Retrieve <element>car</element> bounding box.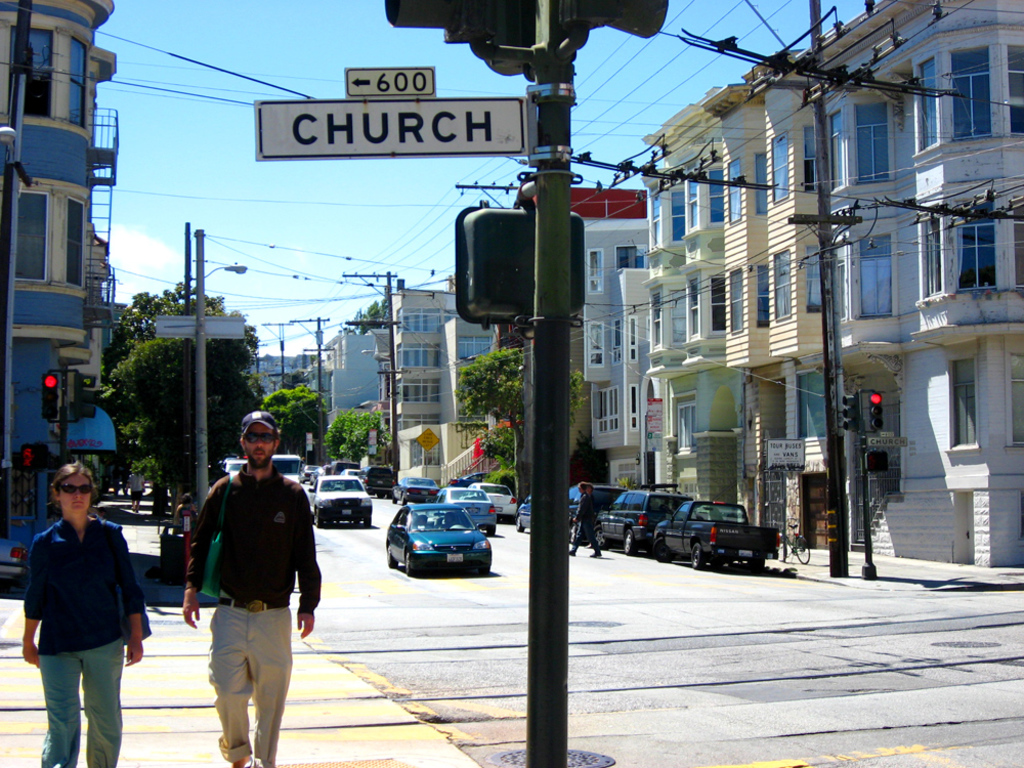
Bounding box: detection(224, 454, 249, 475).
